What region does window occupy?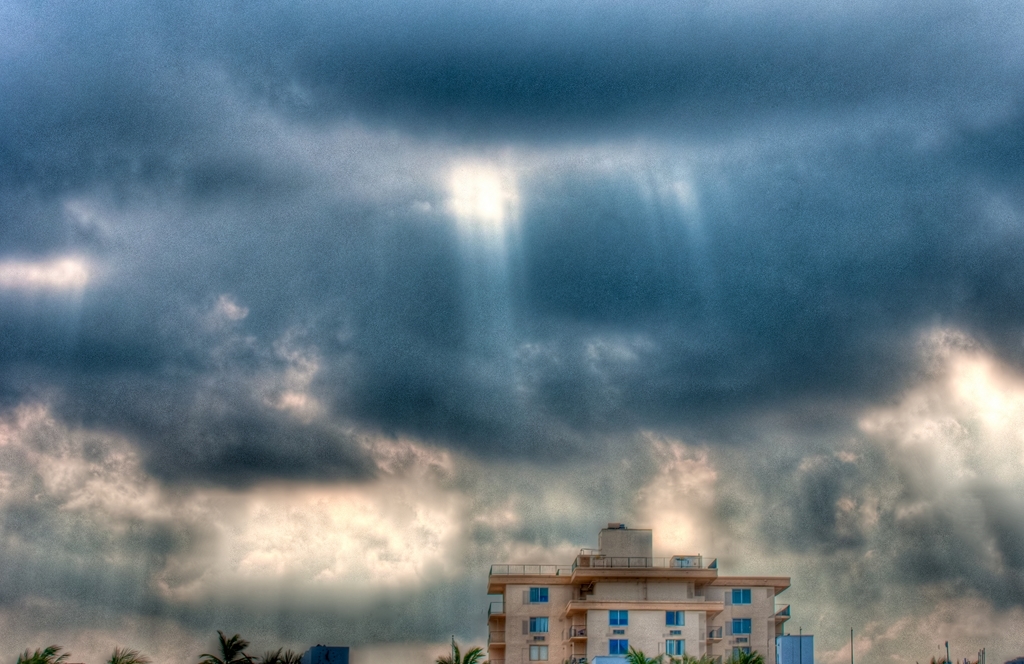
crop(665, 614, 691, 638).
